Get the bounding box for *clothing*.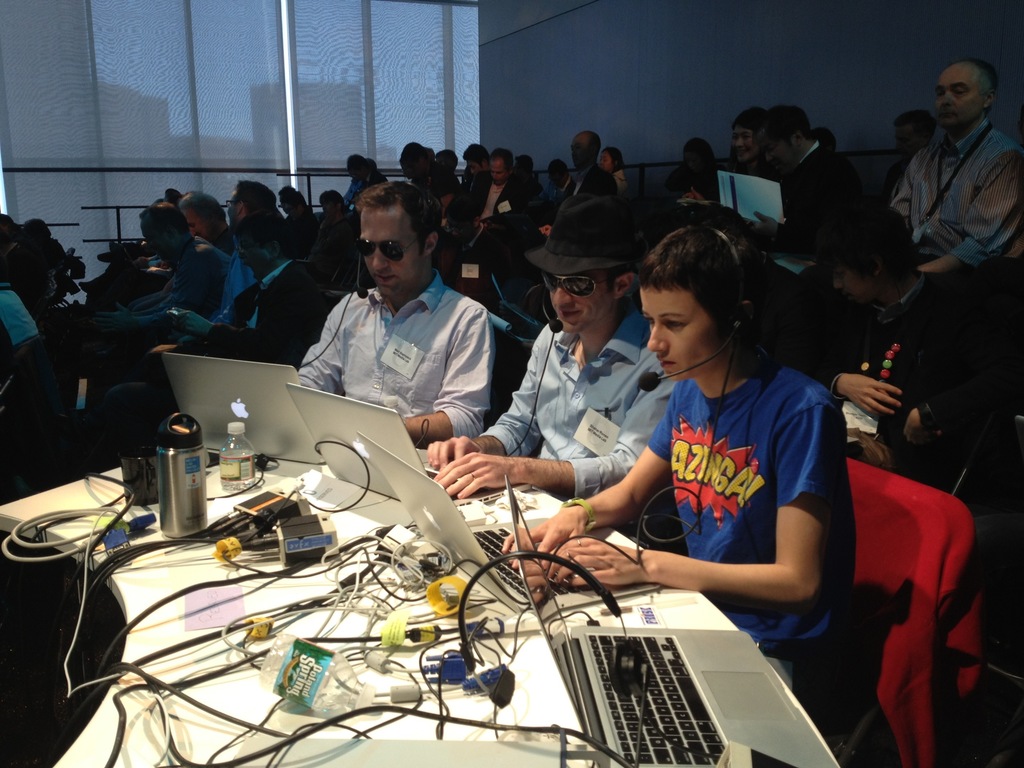
{"left": 893, "top": 121, "right": 1019, "bottom": 275}.
